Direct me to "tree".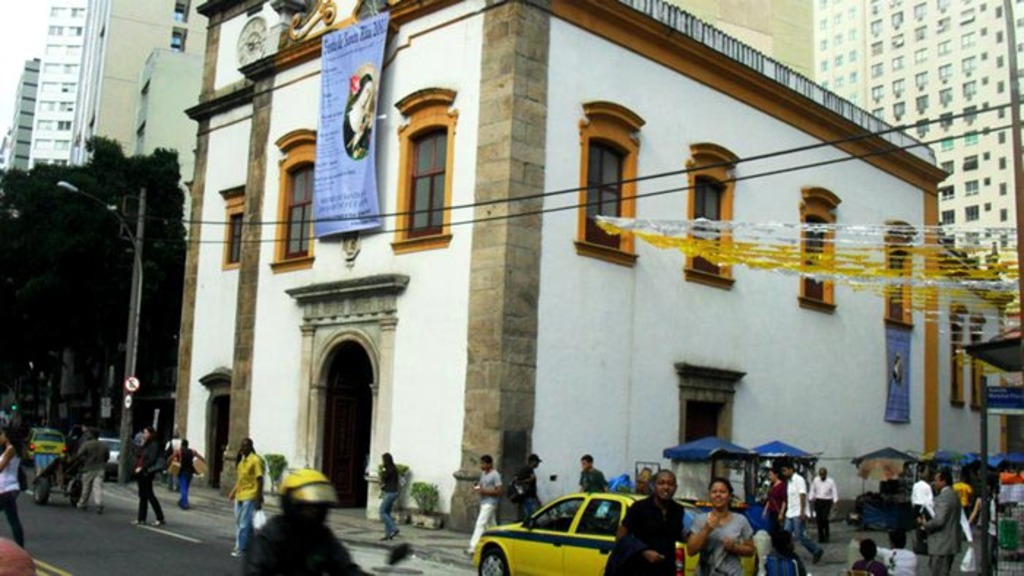
Direction: (1,110,192,459).
